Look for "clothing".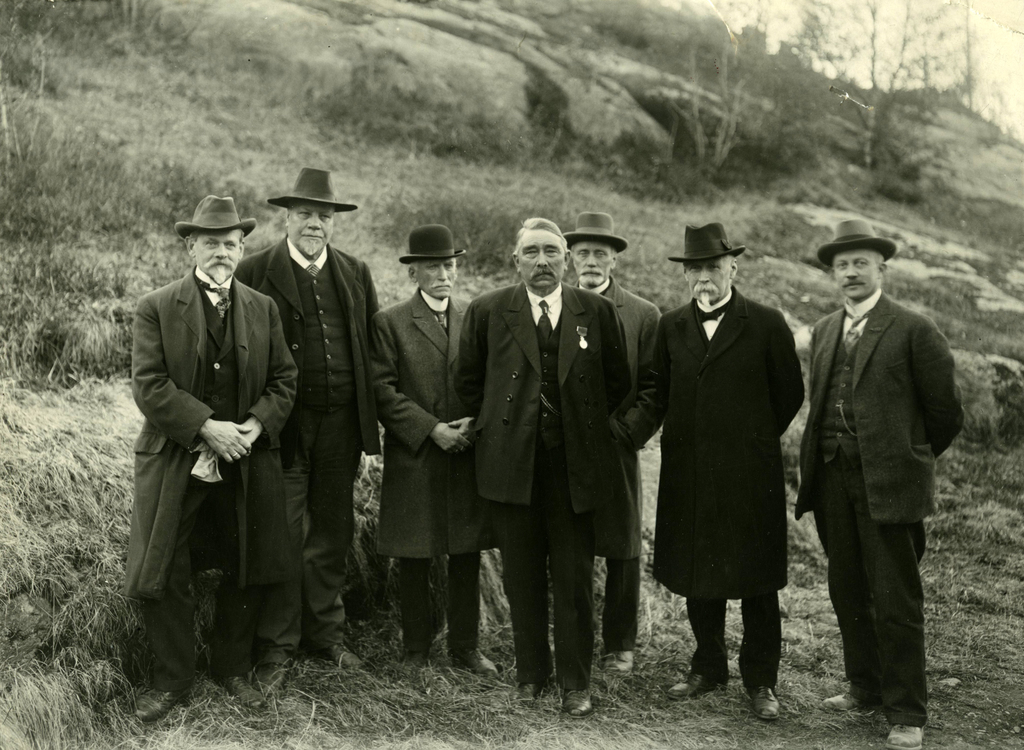
Found: locate(375, 290, 501, 661).
